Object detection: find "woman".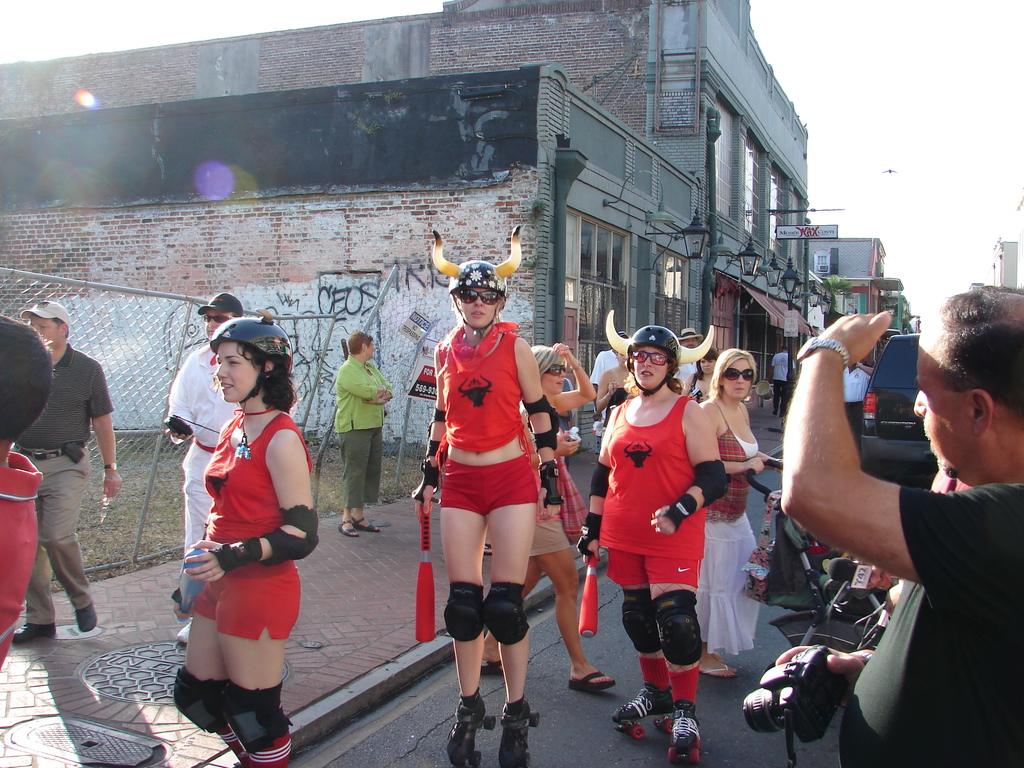
detection(681, 353, 776, 688).
